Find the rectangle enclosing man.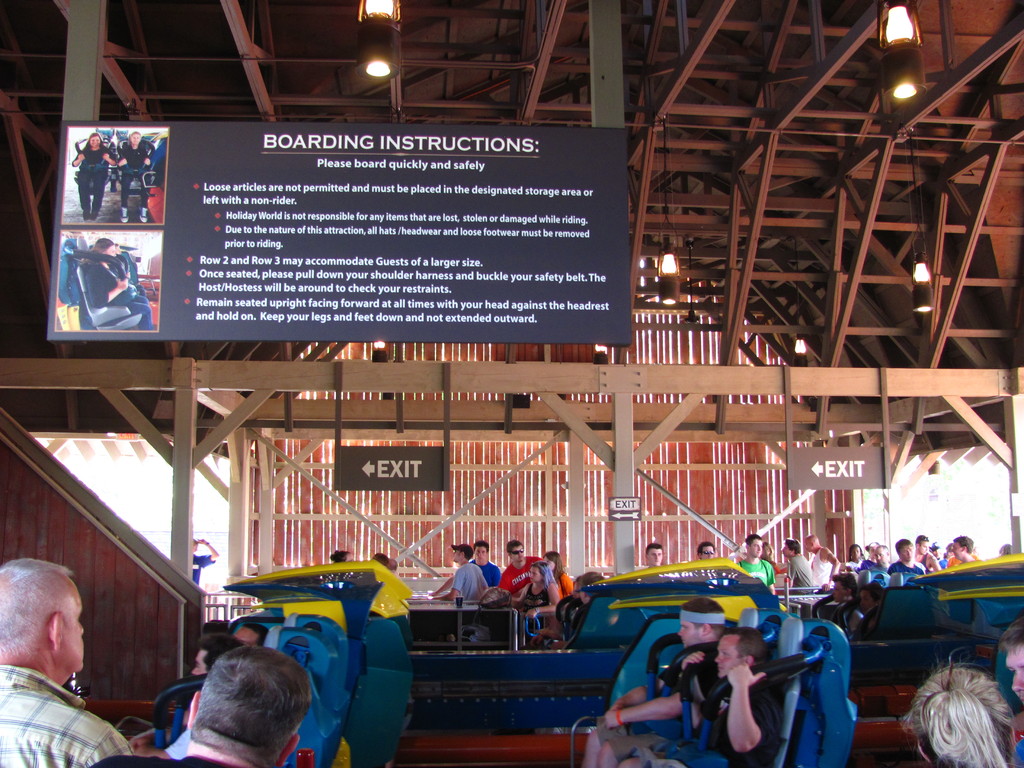
(580, 596, 727, 767).
